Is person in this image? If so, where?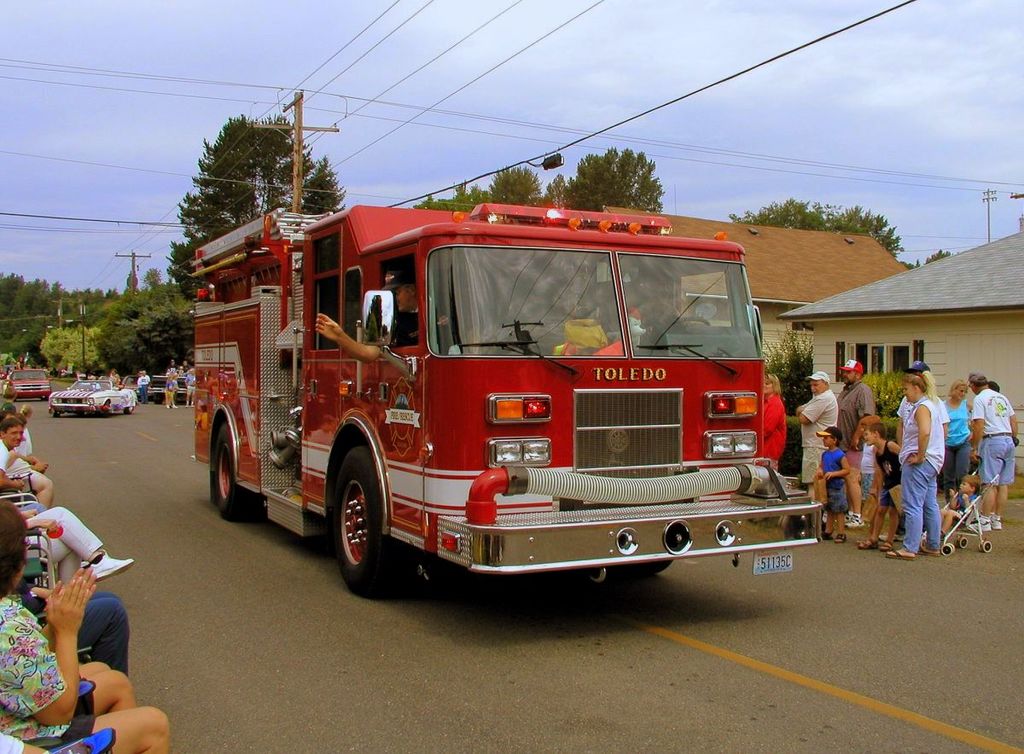
Yes, at [left=141, top=370, right=152, bottom=394].
